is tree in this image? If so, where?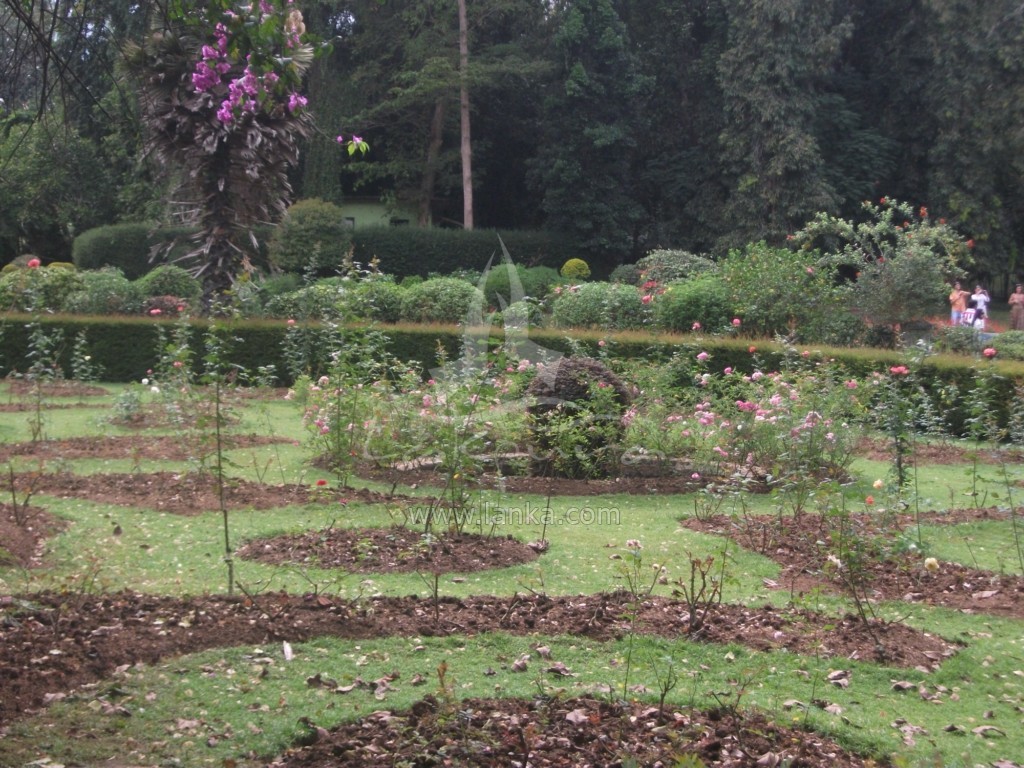
Yes, at BBox(882, 0, 1023, 335).
